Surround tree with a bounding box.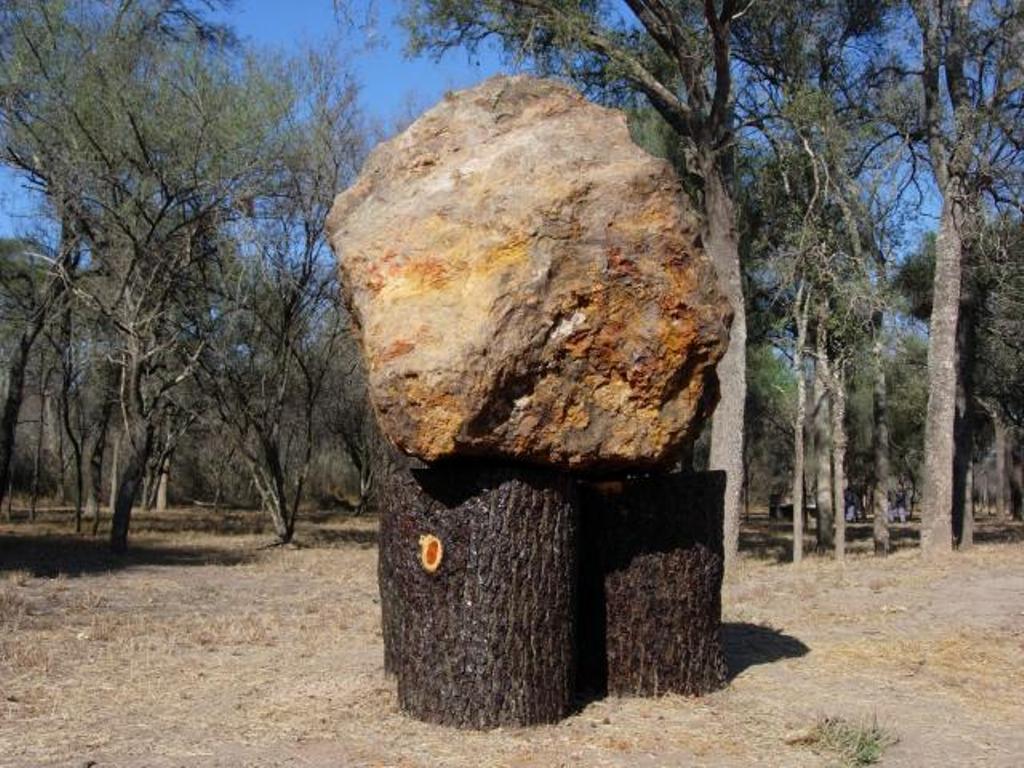
x1=117 y1=28 x2=412 y2=554.
